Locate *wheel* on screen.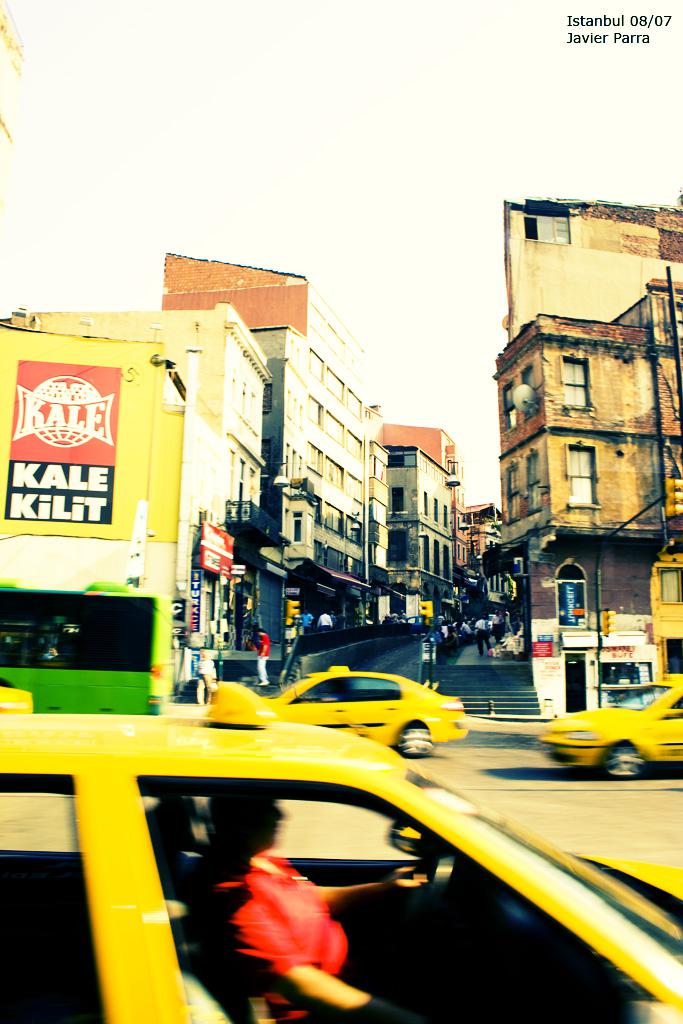
On screen at [399, 720, 435, 761].
